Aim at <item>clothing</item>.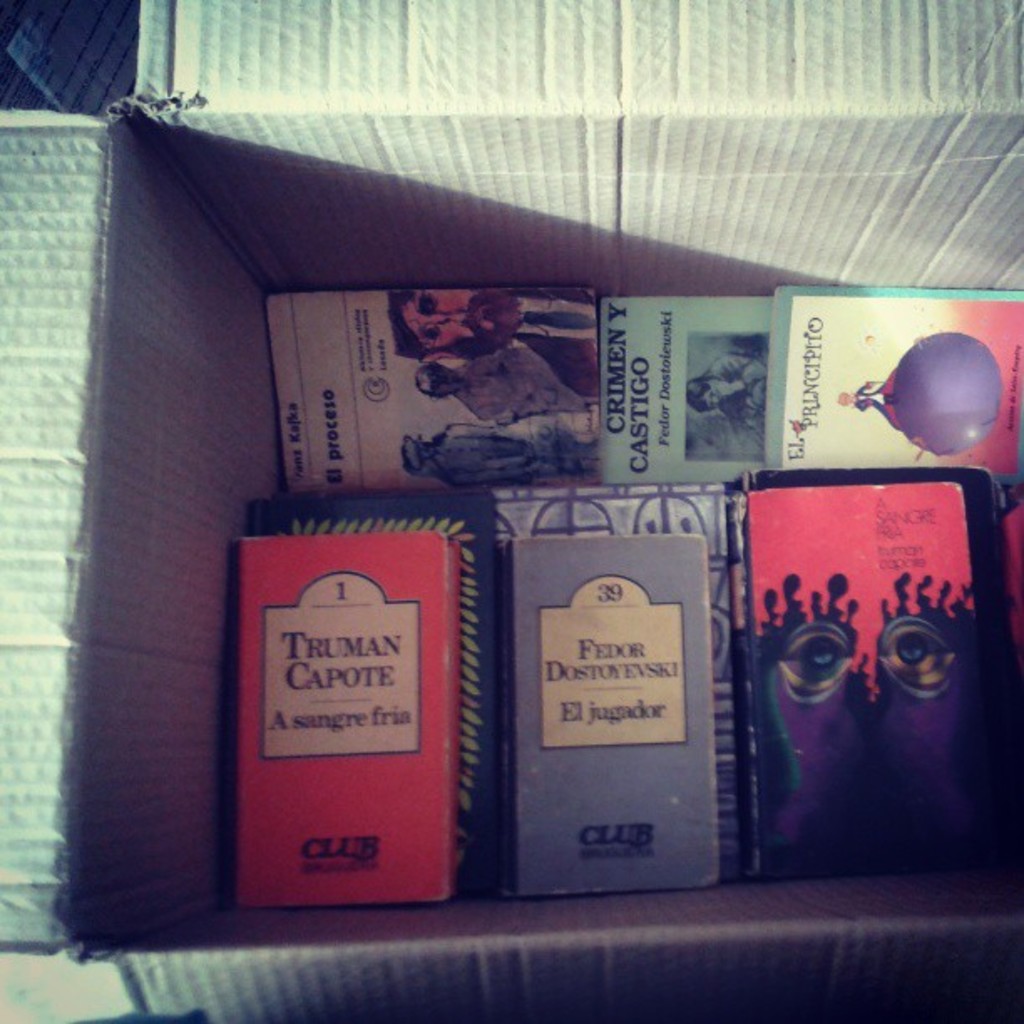
Aimed at detection(510, 283, 599, 387).
